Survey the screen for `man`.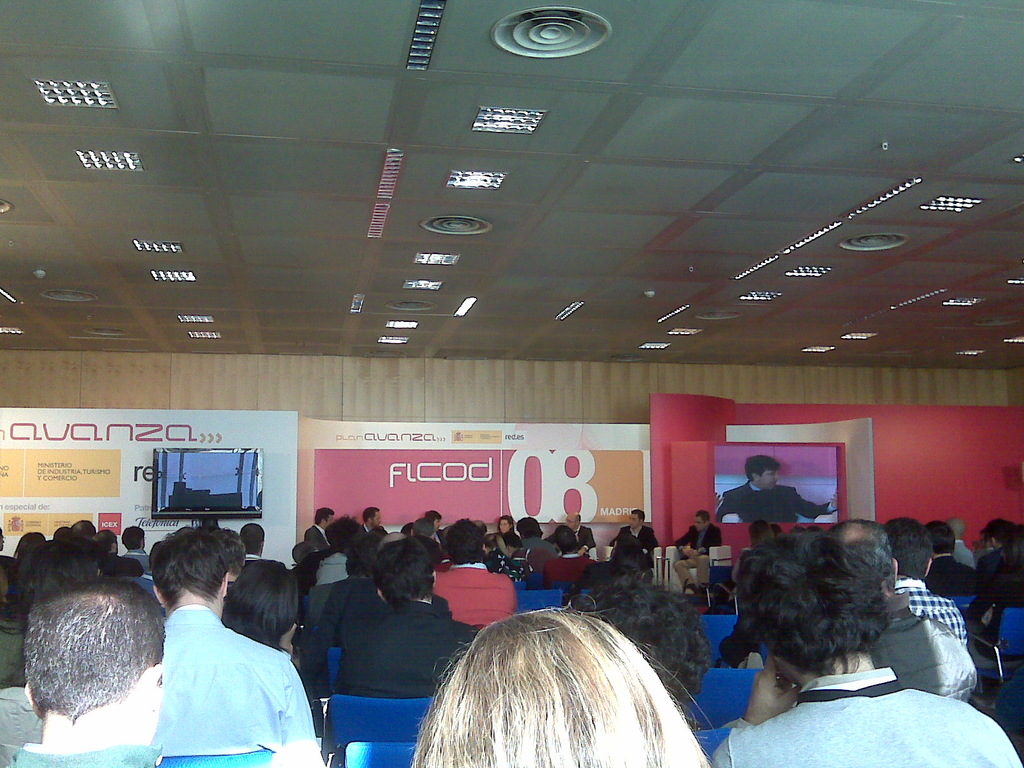
Survey found: [left=981, top=517, right=1014, bottom=580].
